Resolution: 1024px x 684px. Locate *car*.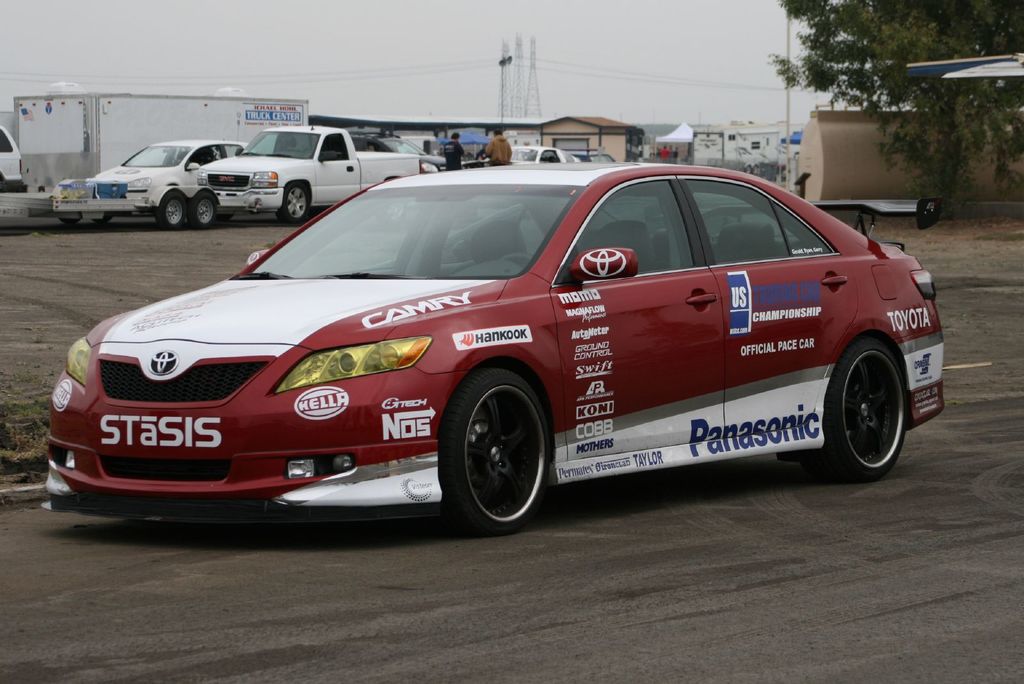
left=52, top=142, right=245, bottom=229.
